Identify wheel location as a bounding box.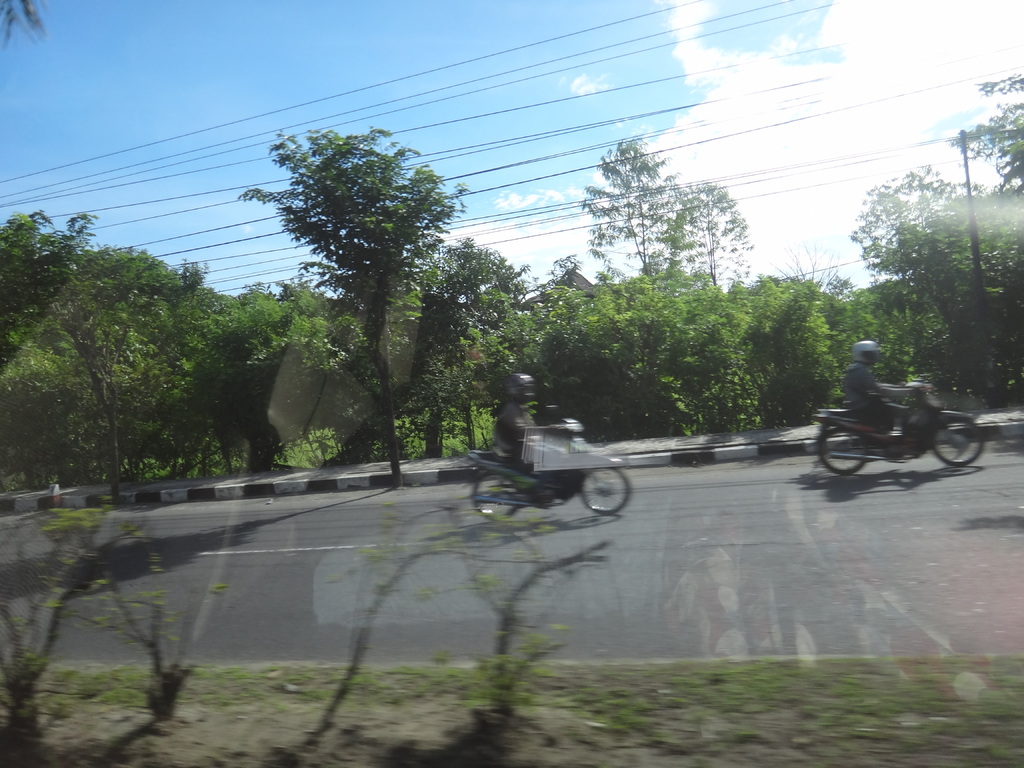
left=821, top=420, right=867, bottom=470.
